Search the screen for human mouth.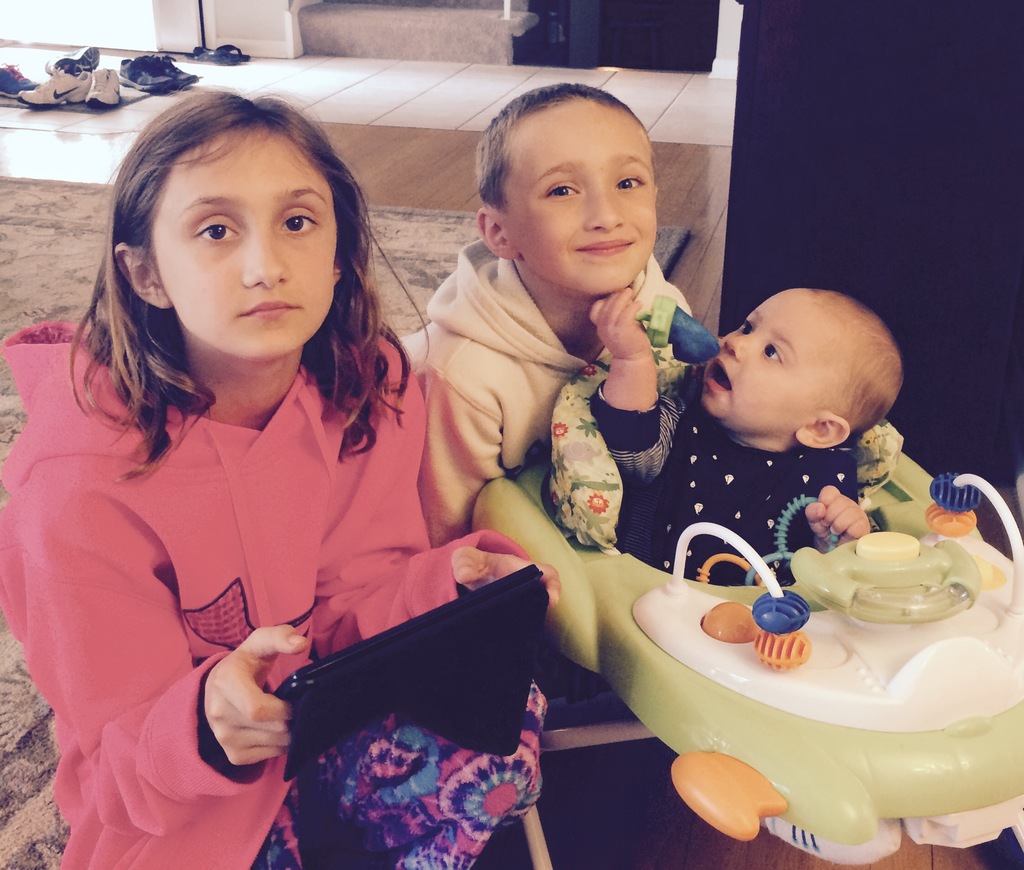
Found at left=243, top=301, right=296, bottom=319.
